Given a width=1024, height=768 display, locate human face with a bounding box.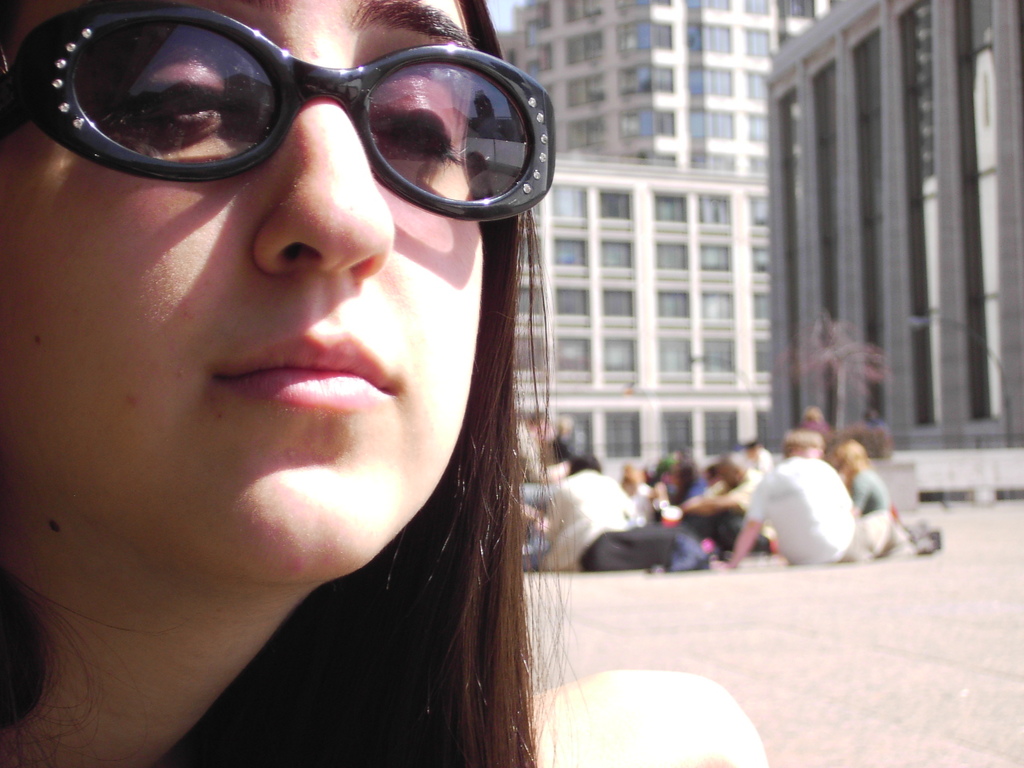
Located: 535 423 545 439.
